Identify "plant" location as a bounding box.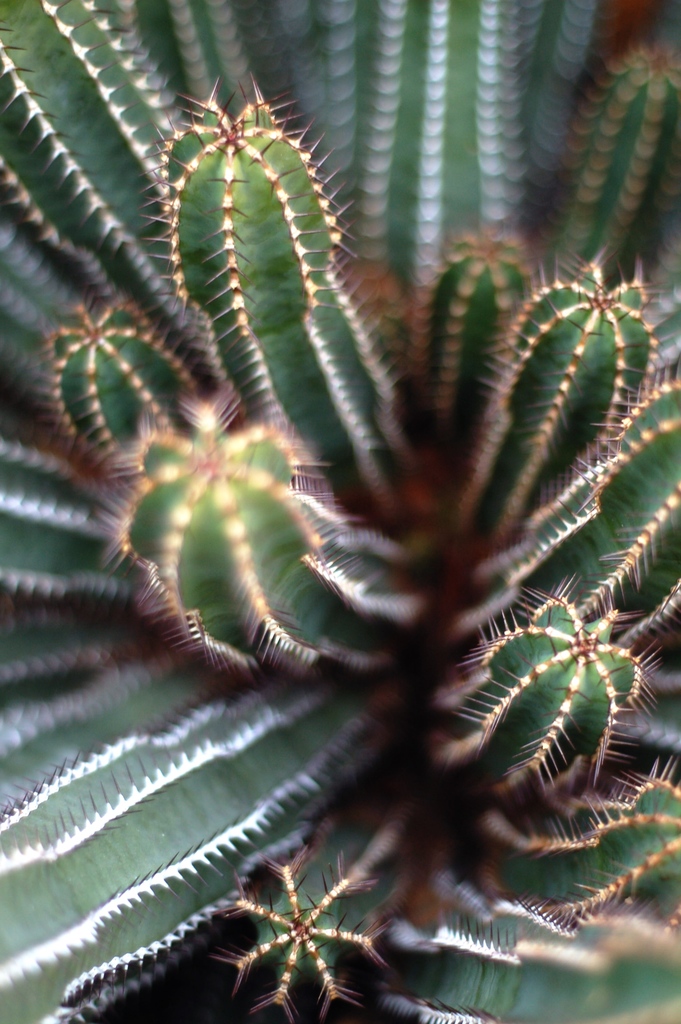
<bbox>10, 67, 680, 1023</bbox>.
